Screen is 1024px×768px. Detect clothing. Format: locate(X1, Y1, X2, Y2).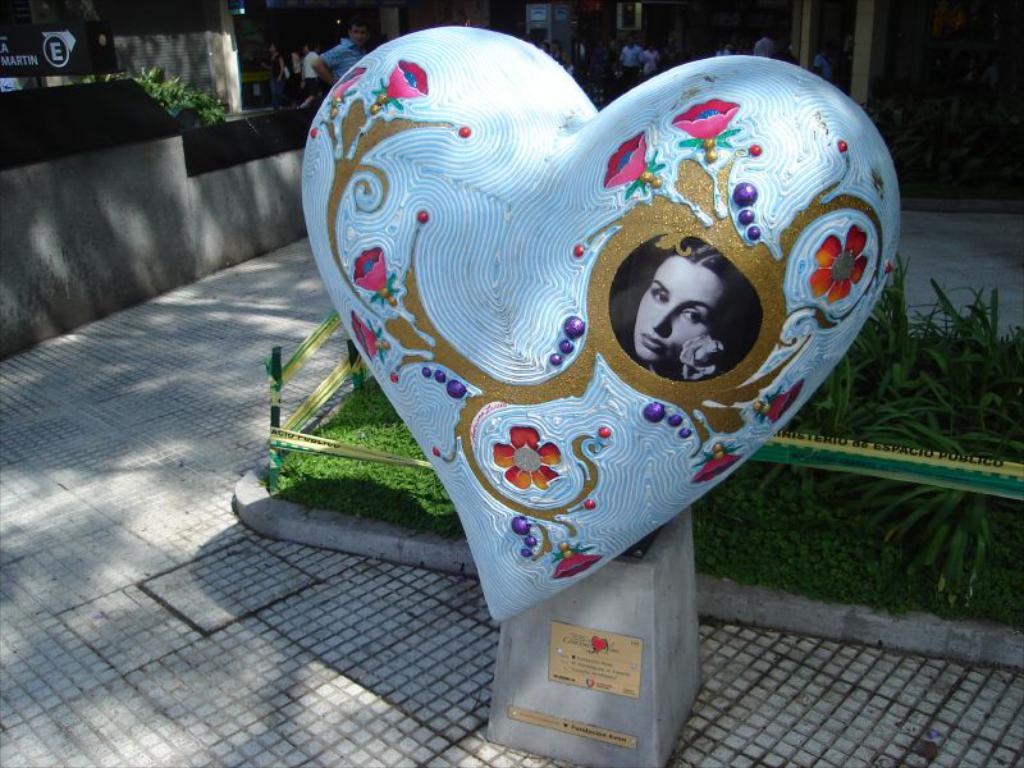
locate(320, 35, 365, 81).
